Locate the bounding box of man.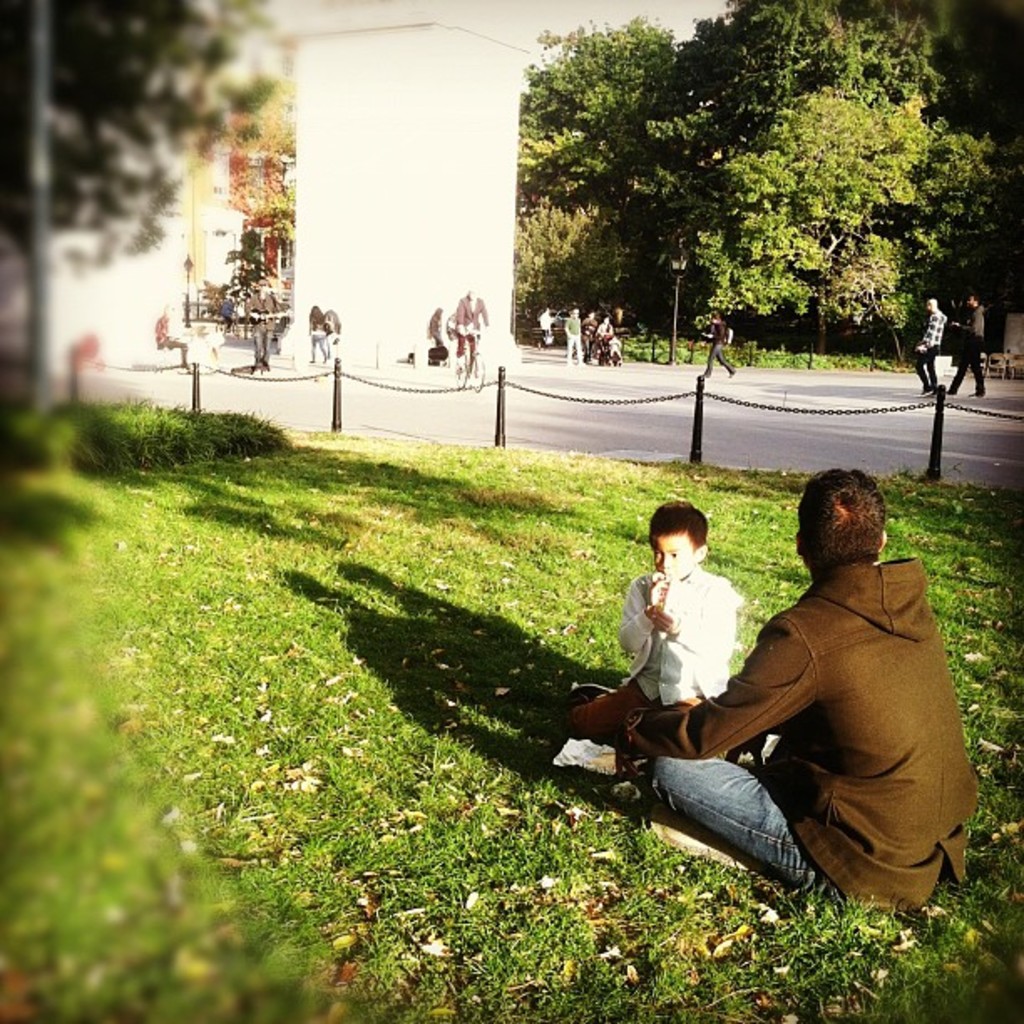
Bounding box: pyautogui.locateOnScreen(246, 281, 281, 370).
